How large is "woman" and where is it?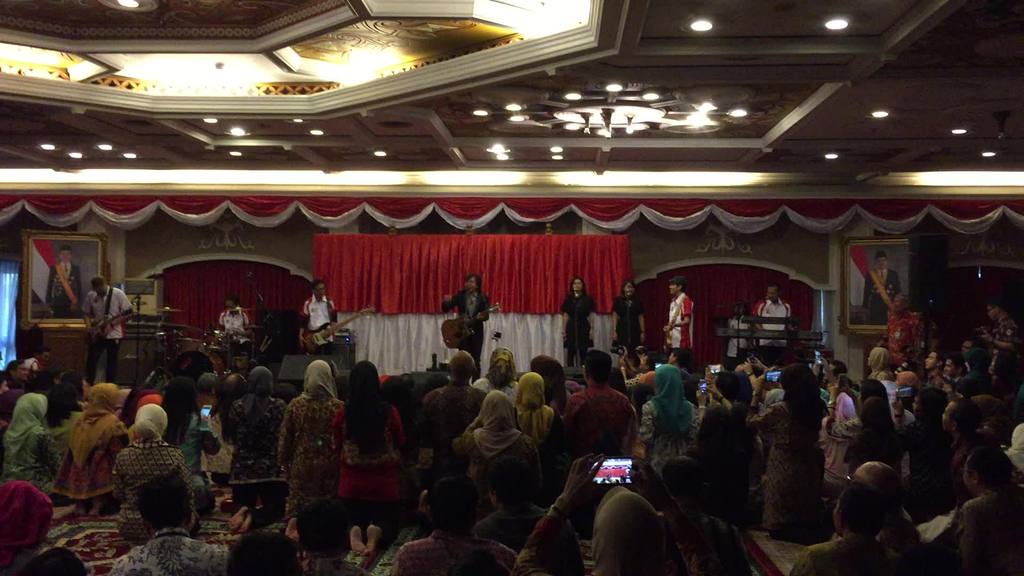
Bounding box: bbox=[557, 275, 598, 368].
